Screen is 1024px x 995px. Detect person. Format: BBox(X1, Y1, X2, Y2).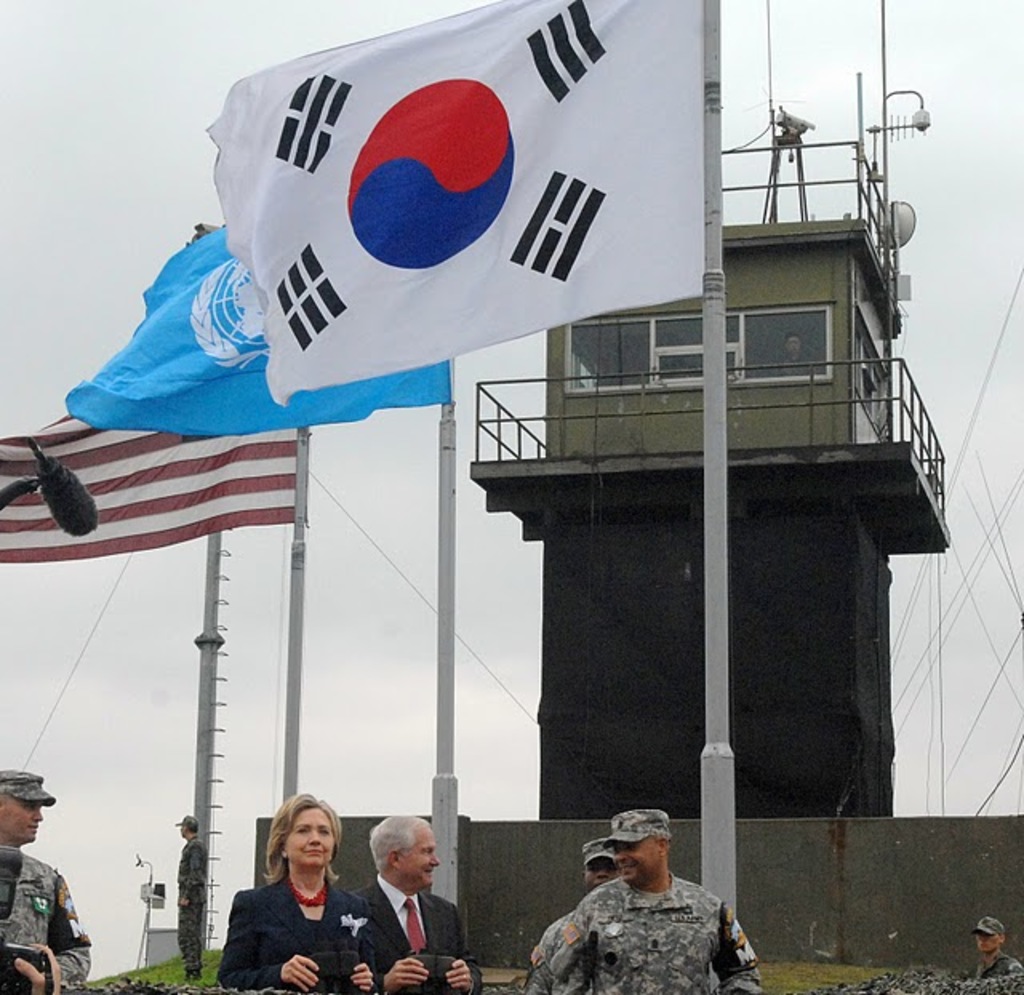
BBox(774, 330, 816, 381).
